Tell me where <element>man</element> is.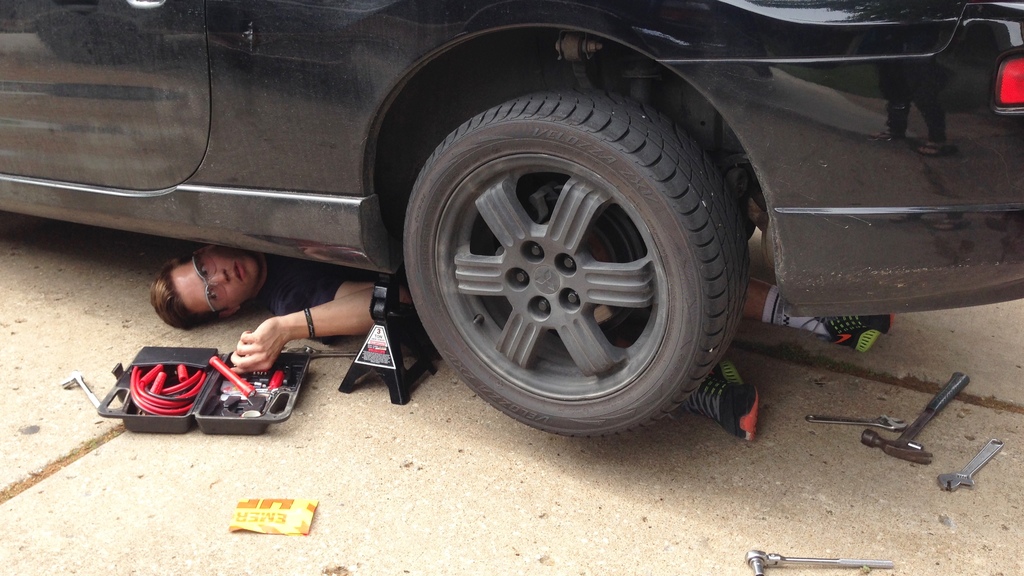
<element>man</element> is at x1=111, y1=236, x2=303, y2=344.
